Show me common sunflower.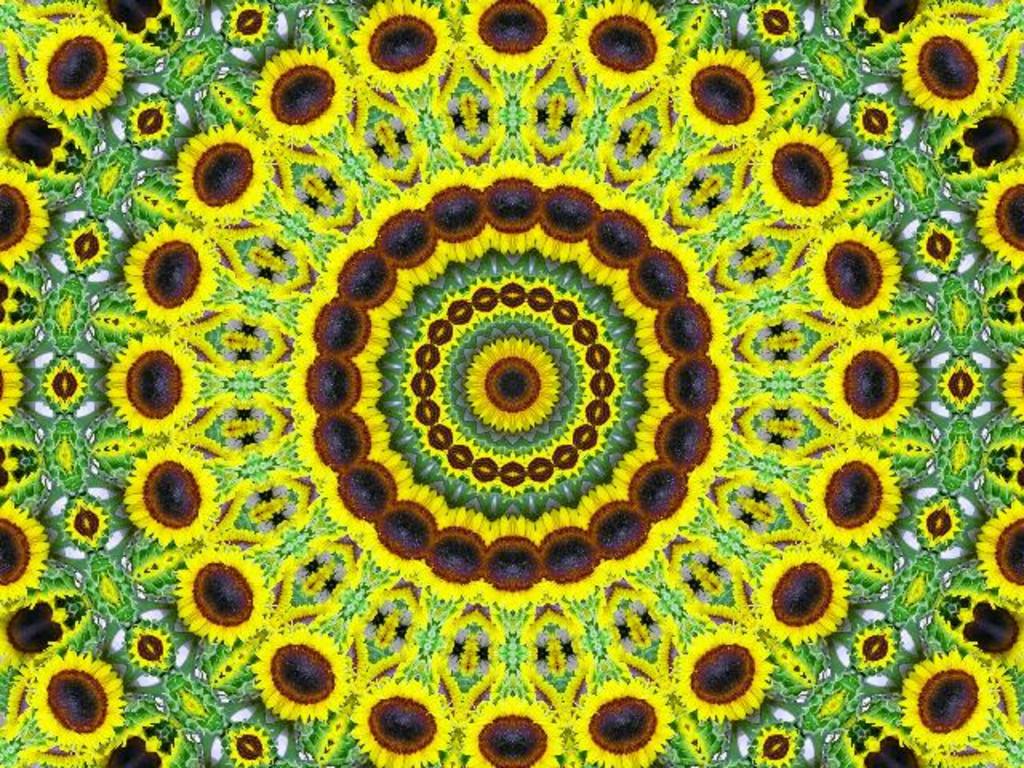
common sunflower is here: [x1=0, y1=504, x2=40, y2=616].
